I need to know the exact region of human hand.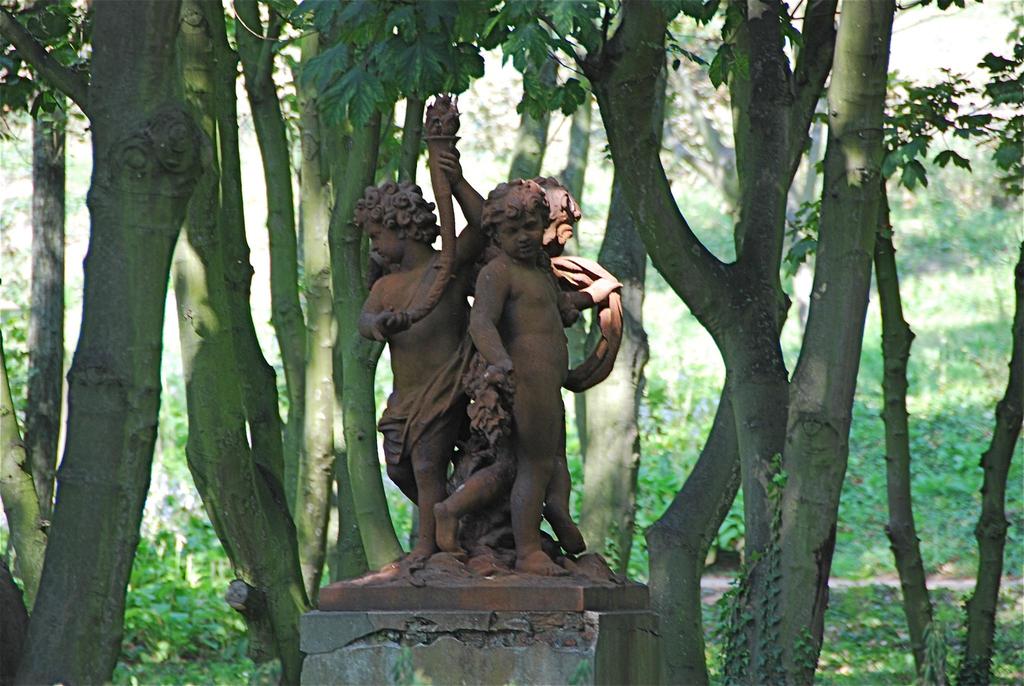
Region: bbox(500, 359, 513, 391).
